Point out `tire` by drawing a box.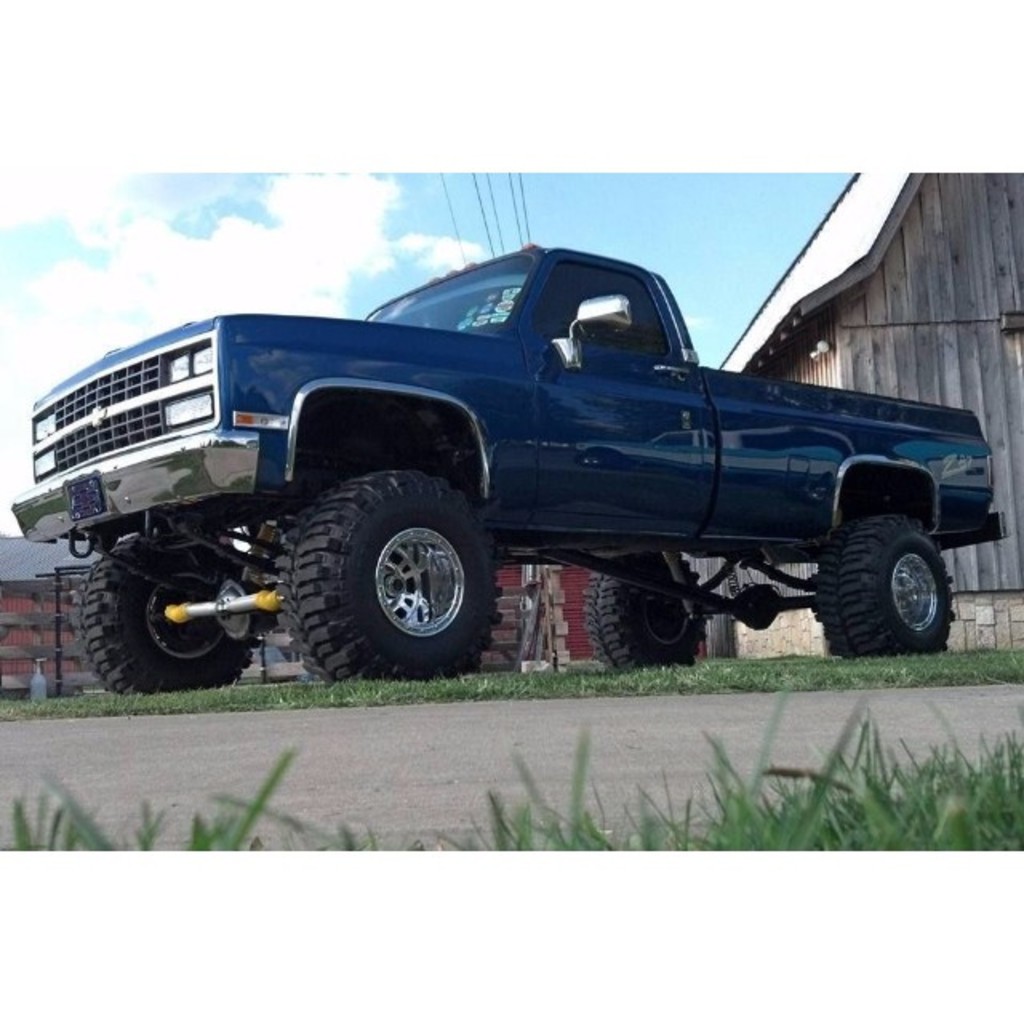
BBox(811, 518, 952, 664).
